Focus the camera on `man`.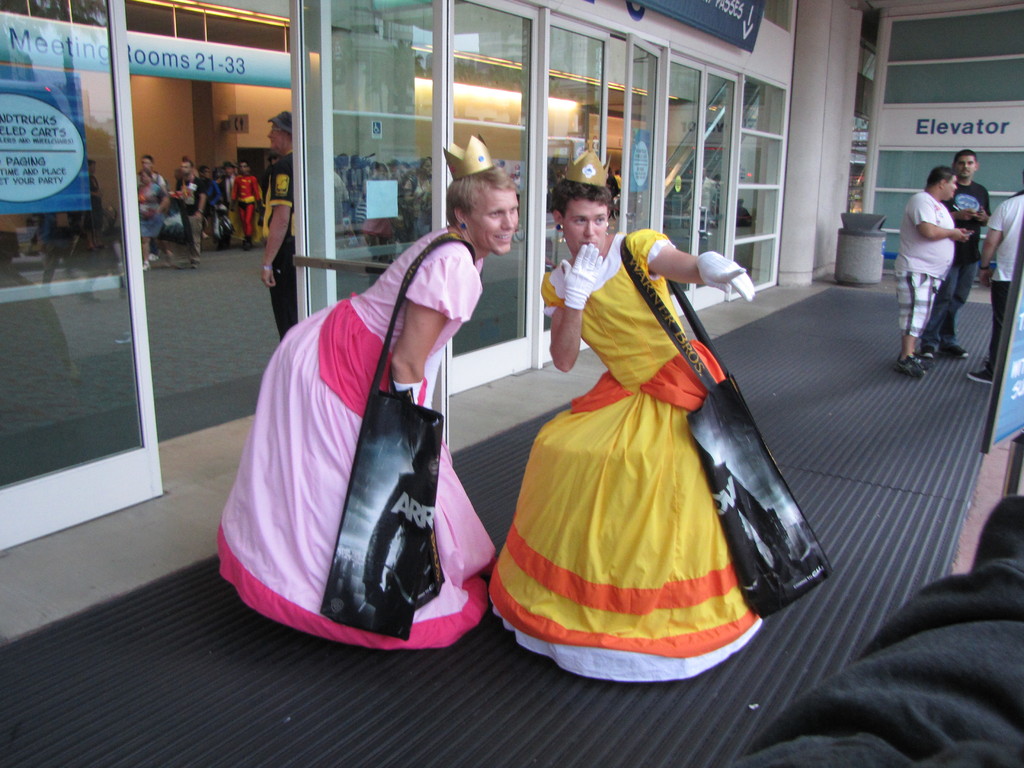
Focus region: locate(968, 195, 1023, 388).
